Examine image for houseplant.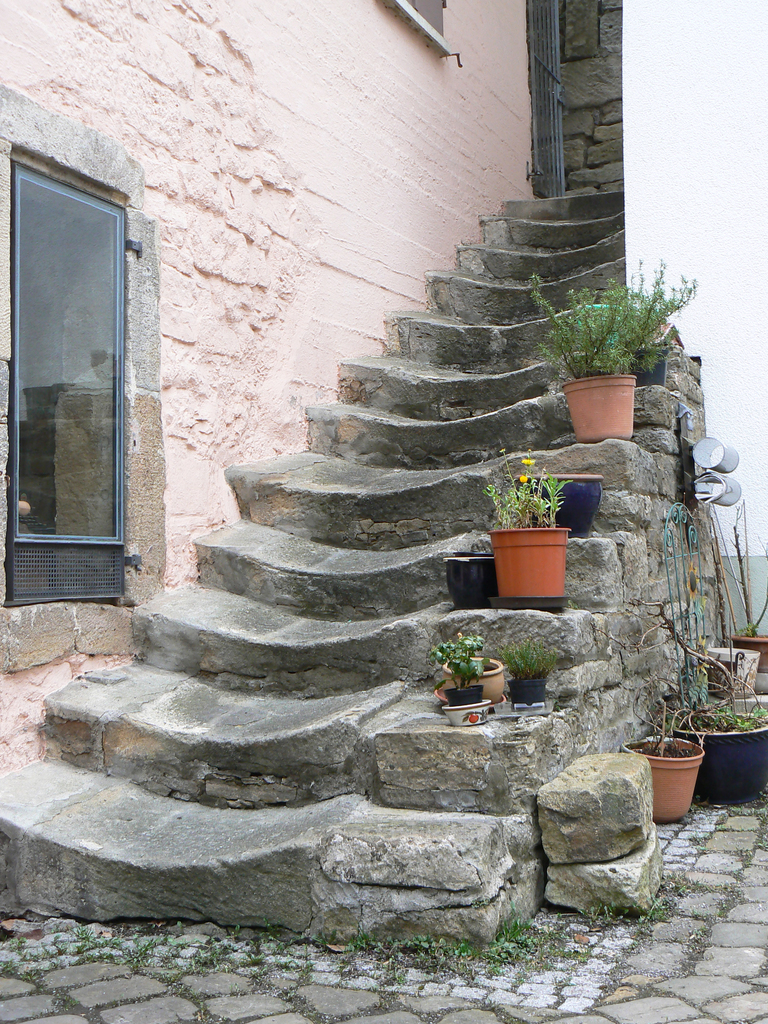
Examination result: bbox=(447, 543, 498, 601).
